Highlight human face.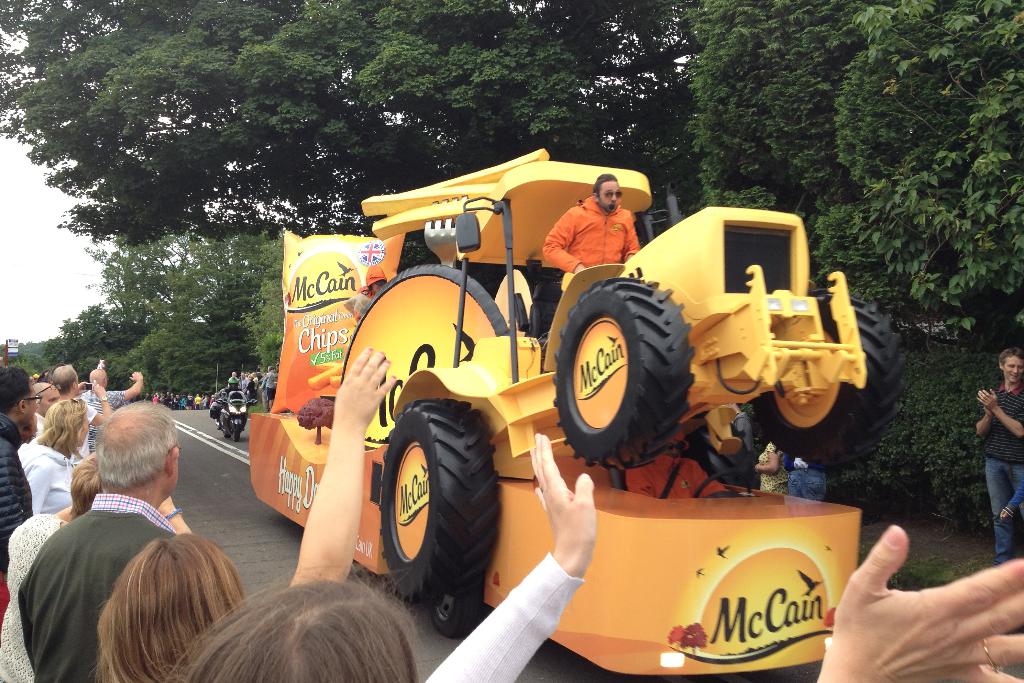
Highlighted region: locate(24, 374, 41, 418).
